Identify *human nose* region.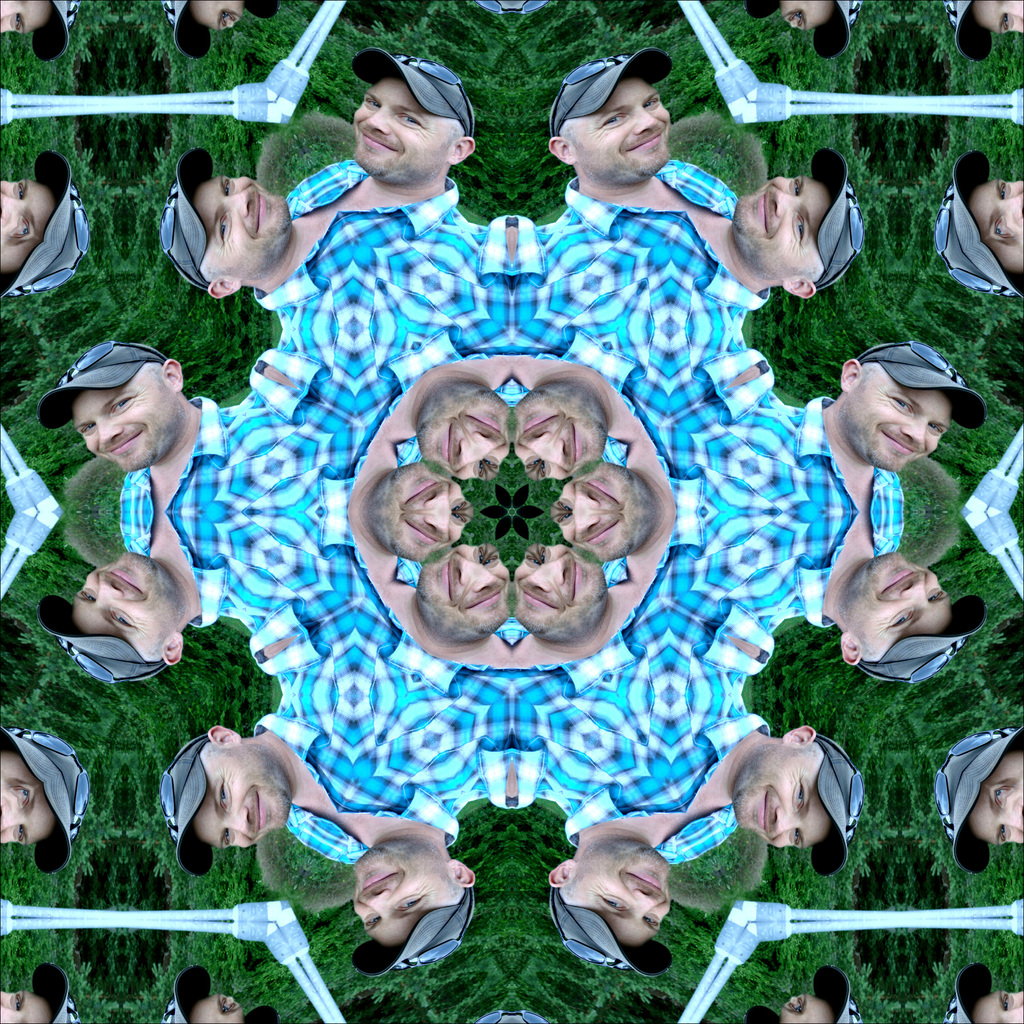
Region: Rect(0, 0, 18, 15).
